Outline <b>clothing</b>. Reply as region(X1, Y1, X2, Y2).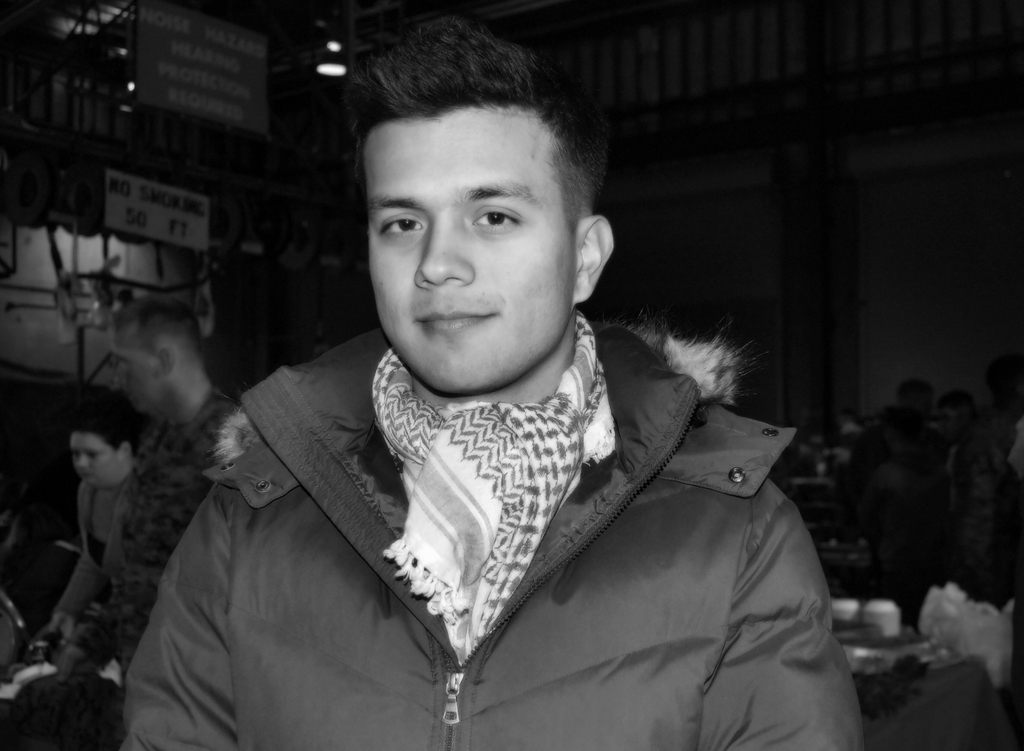
region(51, 458, 148, 679).
